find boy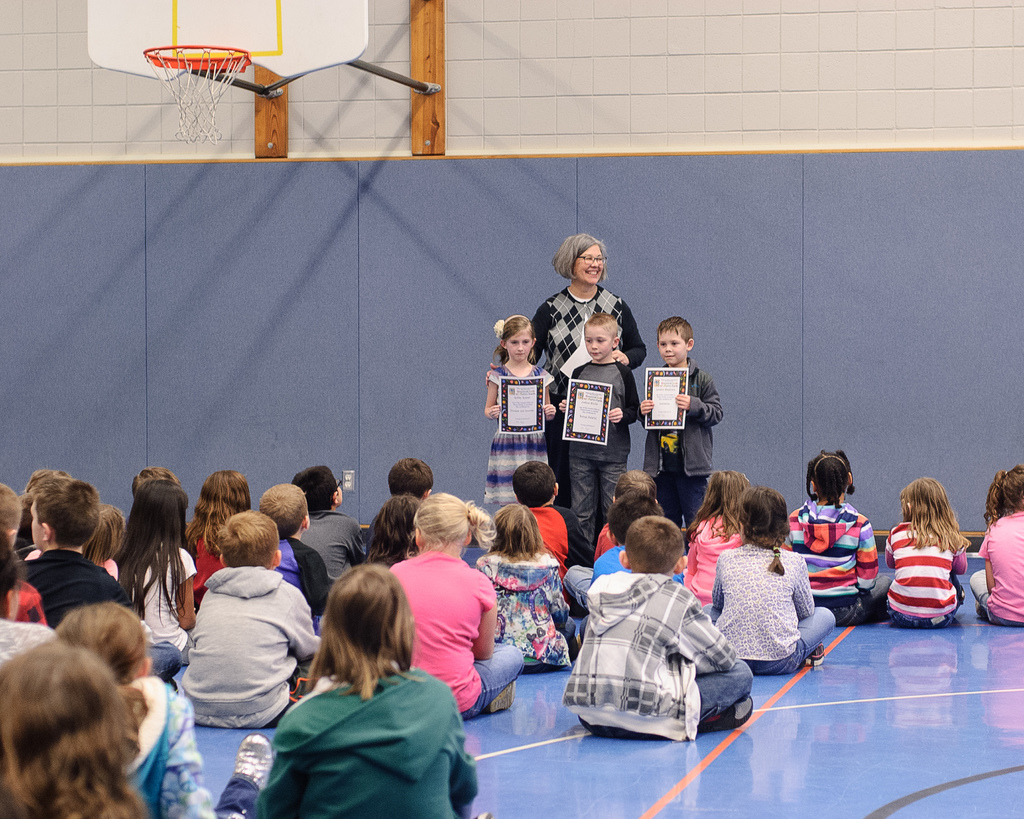
(250,479,325,639)
